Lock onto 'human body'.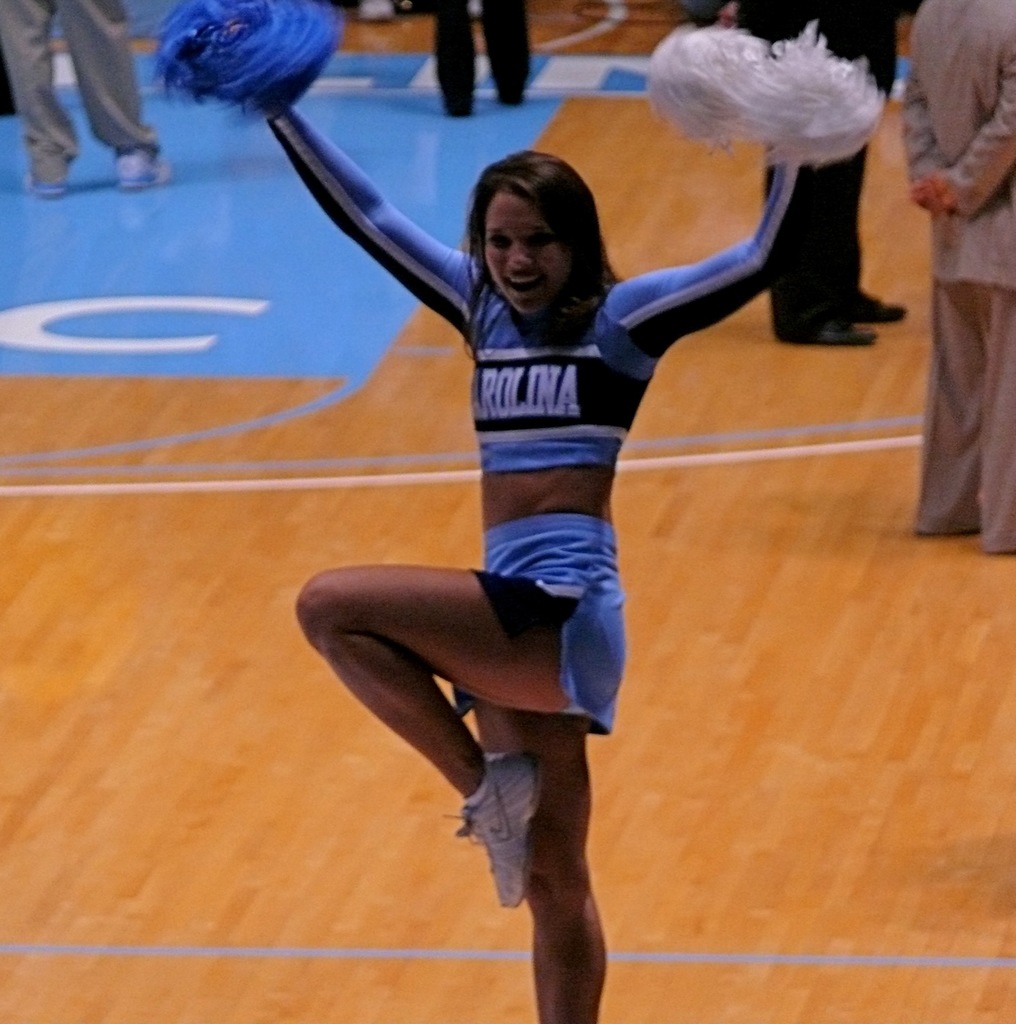
Locked: [x1=910, y1=0, x2=1015, y2=555].
